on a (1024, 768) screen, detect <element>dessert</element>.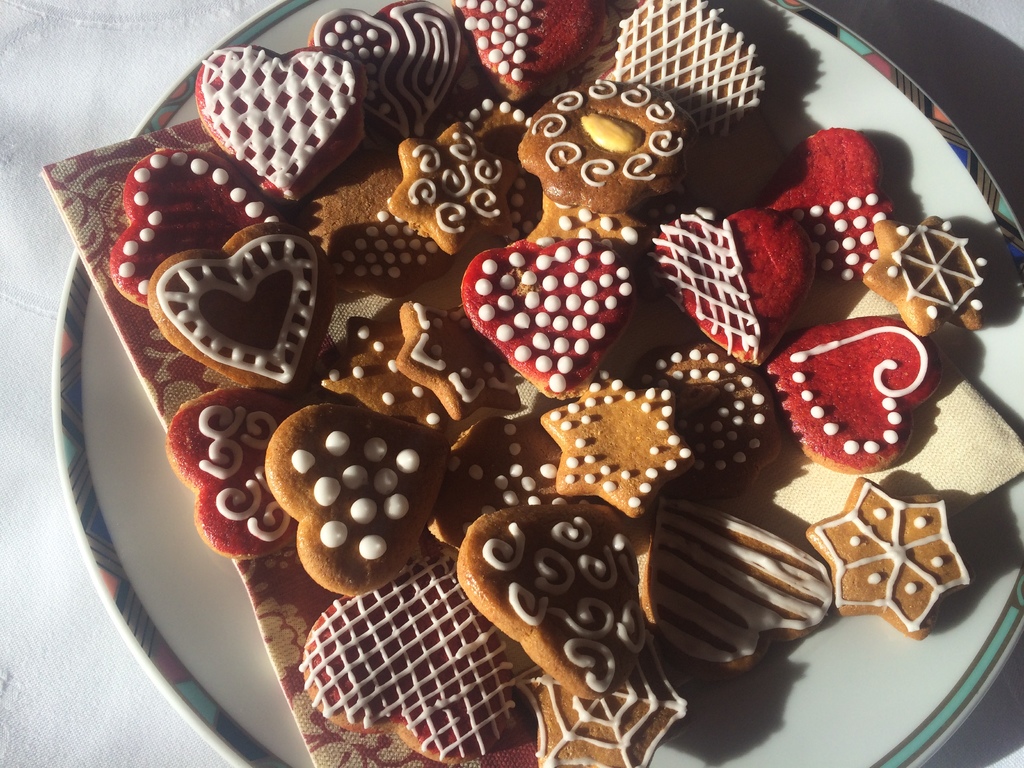
crop(451, 0, 598, 101).
